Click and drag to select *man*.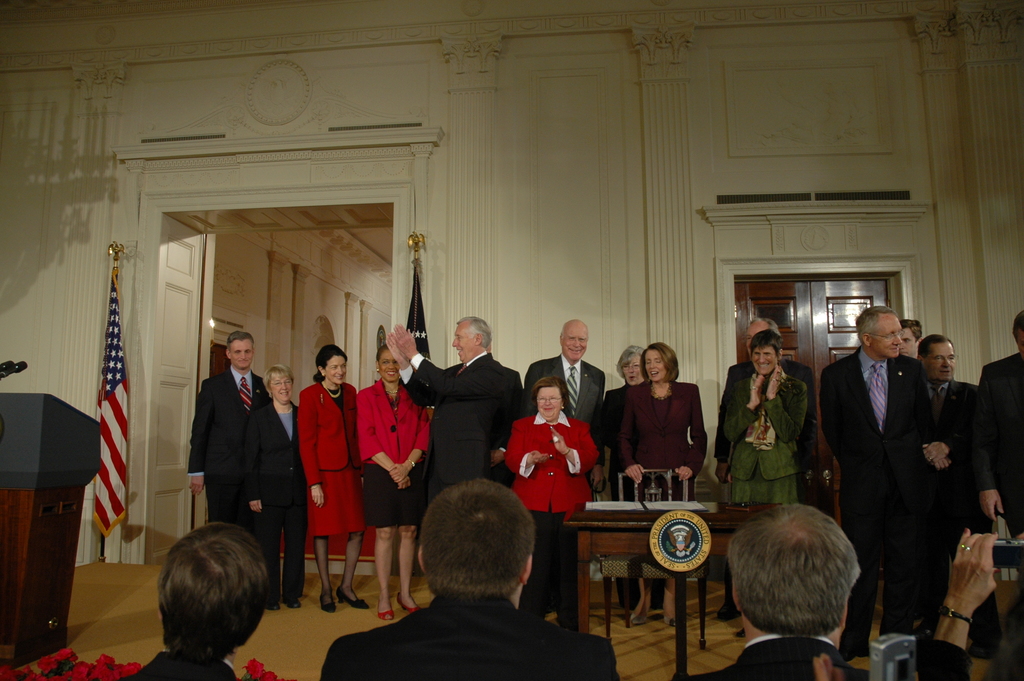
Selection: locate(674, 503, 863, 680).
